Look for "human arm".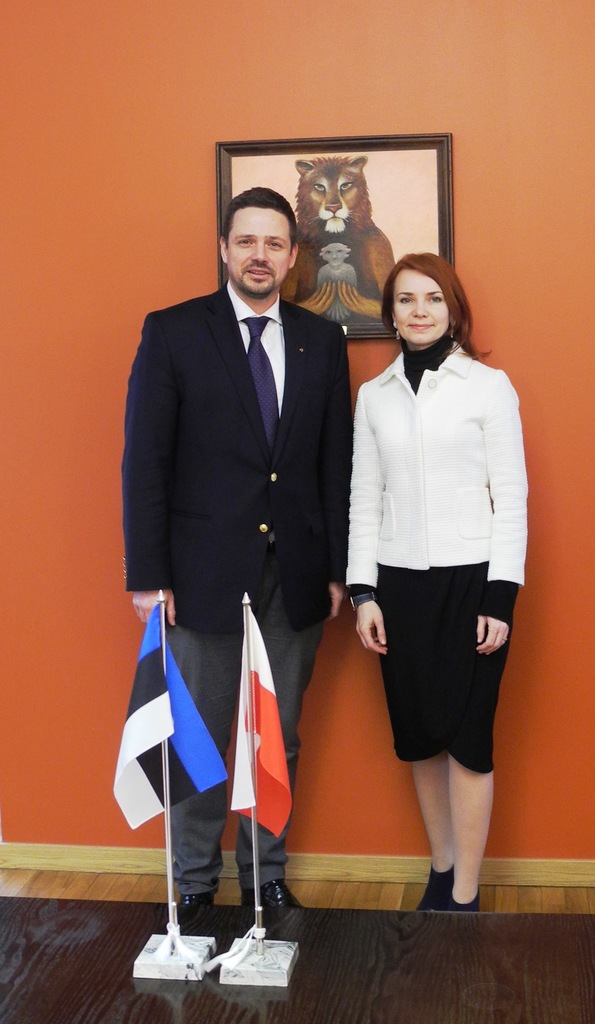
Found: bbox=[468, 373, 527, 655].
